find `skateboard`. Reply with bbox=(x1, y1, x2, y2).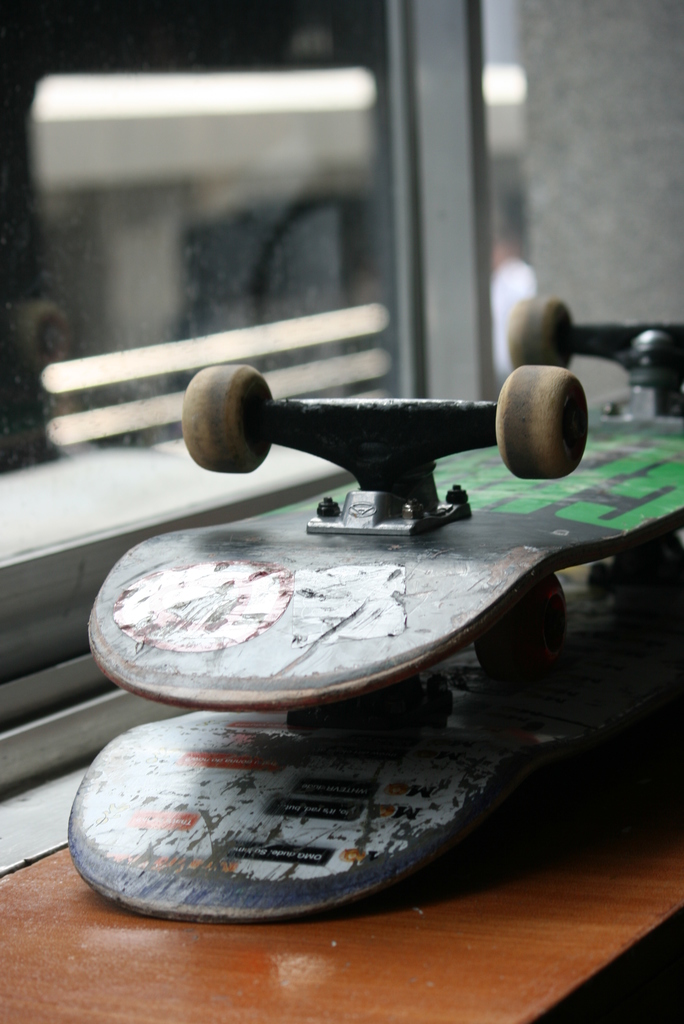
bbox=(84, 293, 683, 743).
